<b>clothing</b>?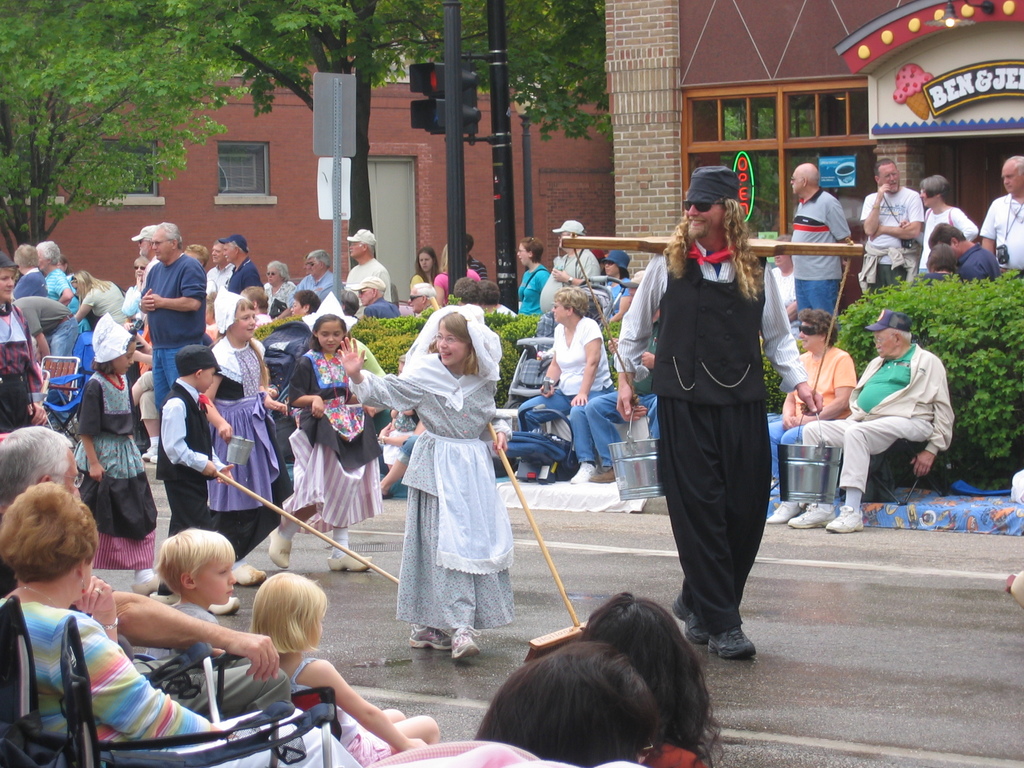
(516, 266, 553, 316)
